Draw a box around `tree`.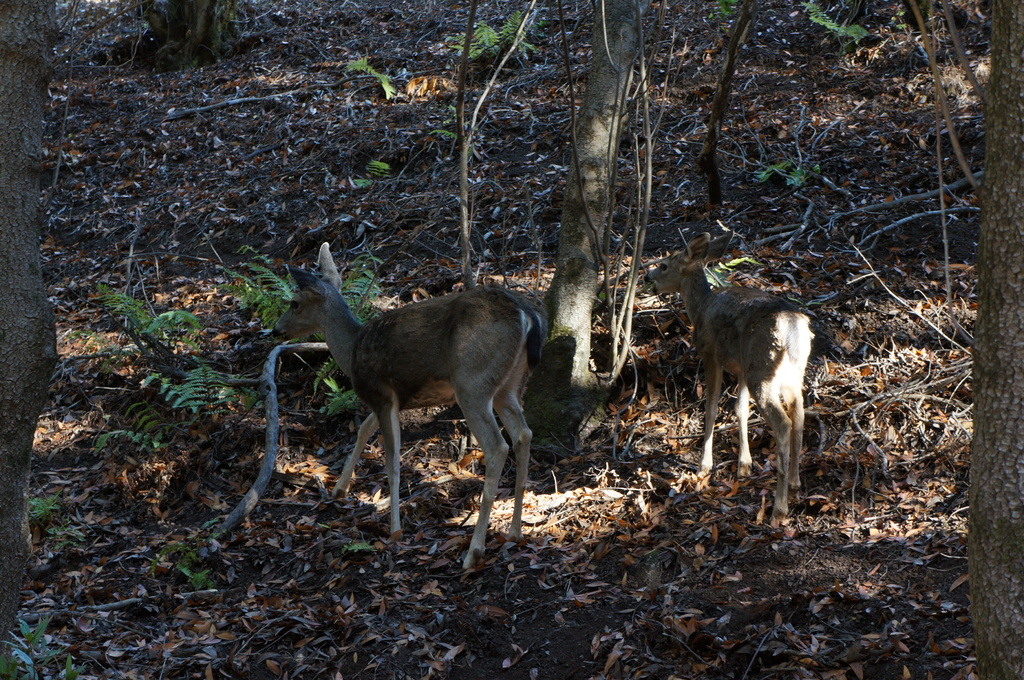
bbox=[0, 0, 61, 679].
